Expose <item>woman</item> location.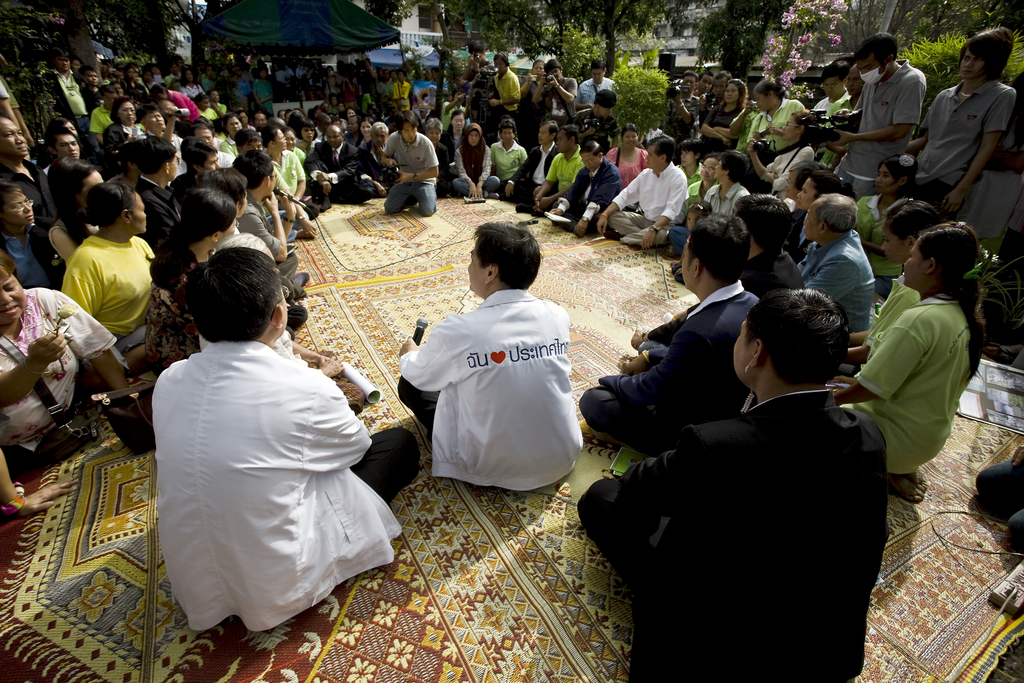
Exposed at pyautogui.locateOnScreen(0, 179, 66, 290).
